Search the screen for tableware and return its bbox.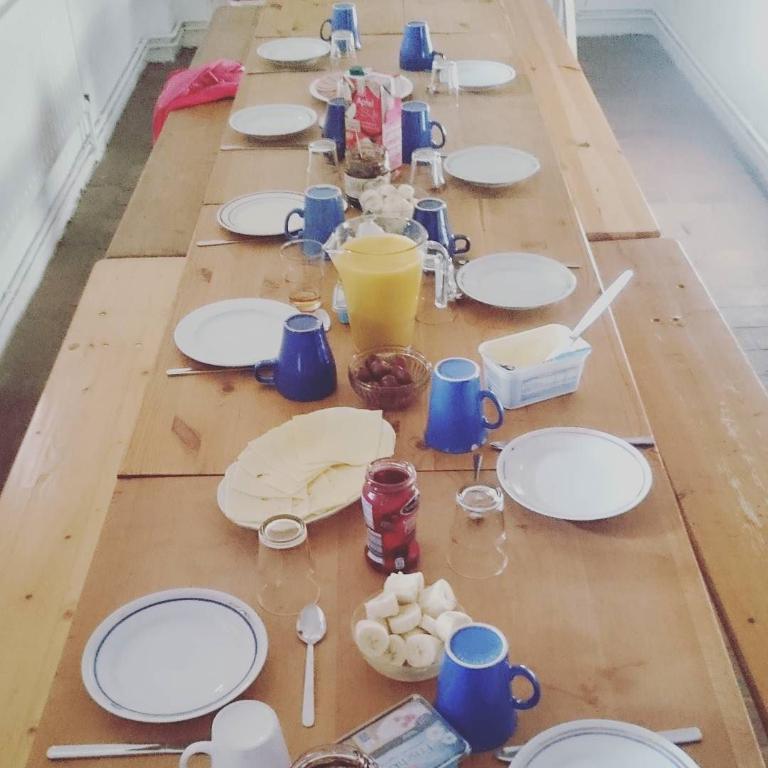
Found: detection(402, 101, 450, 164).
